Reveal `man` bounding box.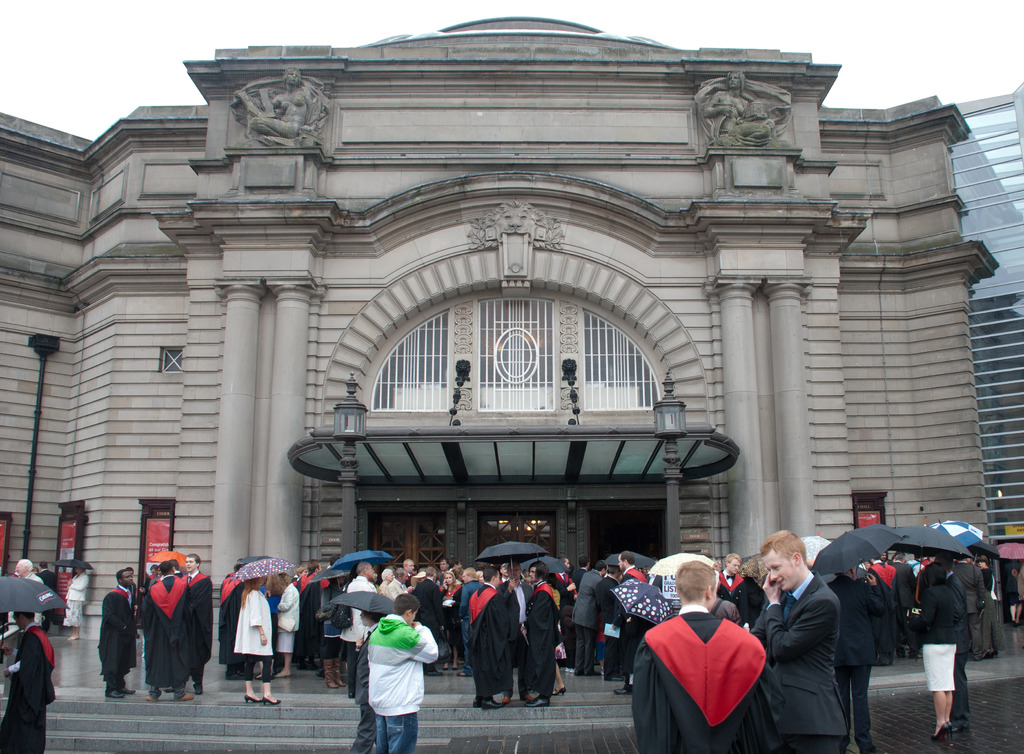
Revealed: pyautogui.locateOnScreen(388, 566, 409, 596).
